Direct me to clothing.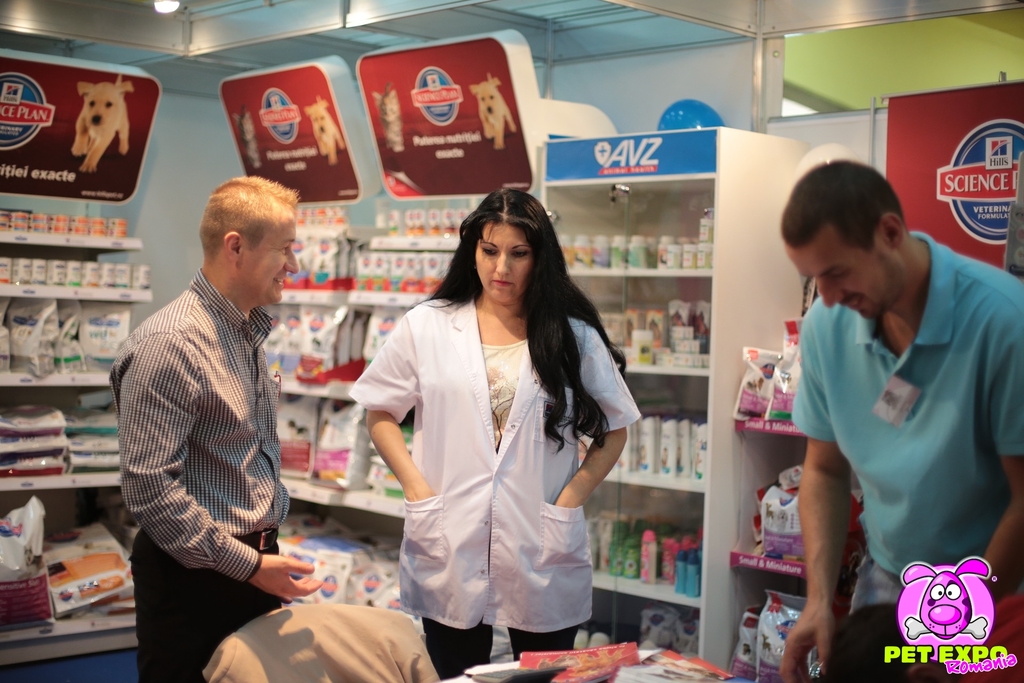
Direction: [118, 265, 303, 682].
